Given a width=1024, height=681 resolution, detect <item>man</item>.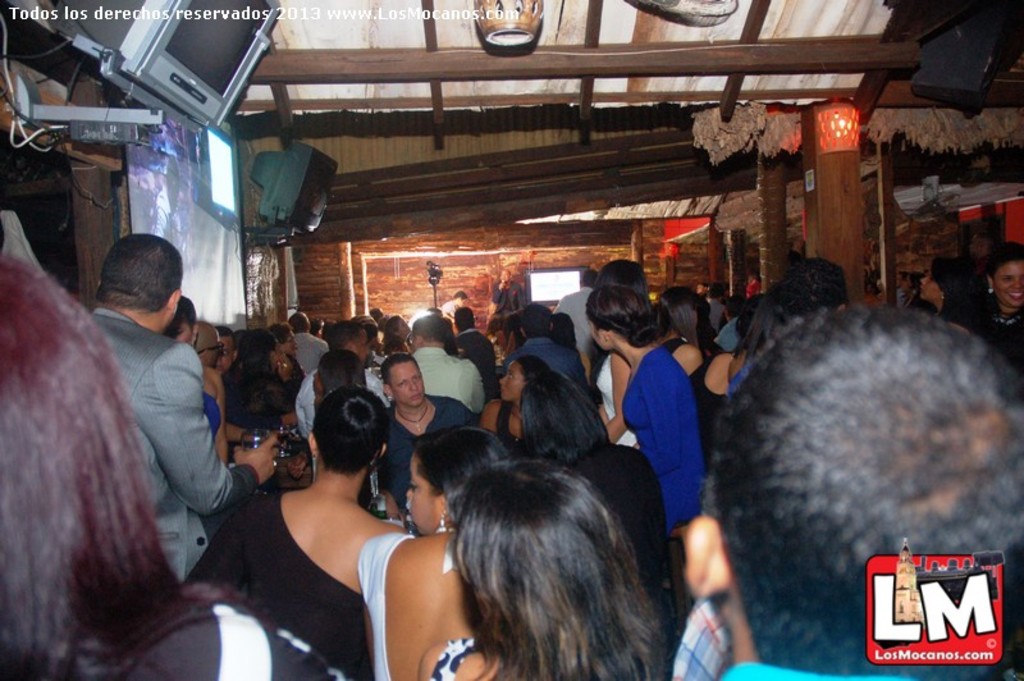
left=366, top=344, right=484, bottom=516.
